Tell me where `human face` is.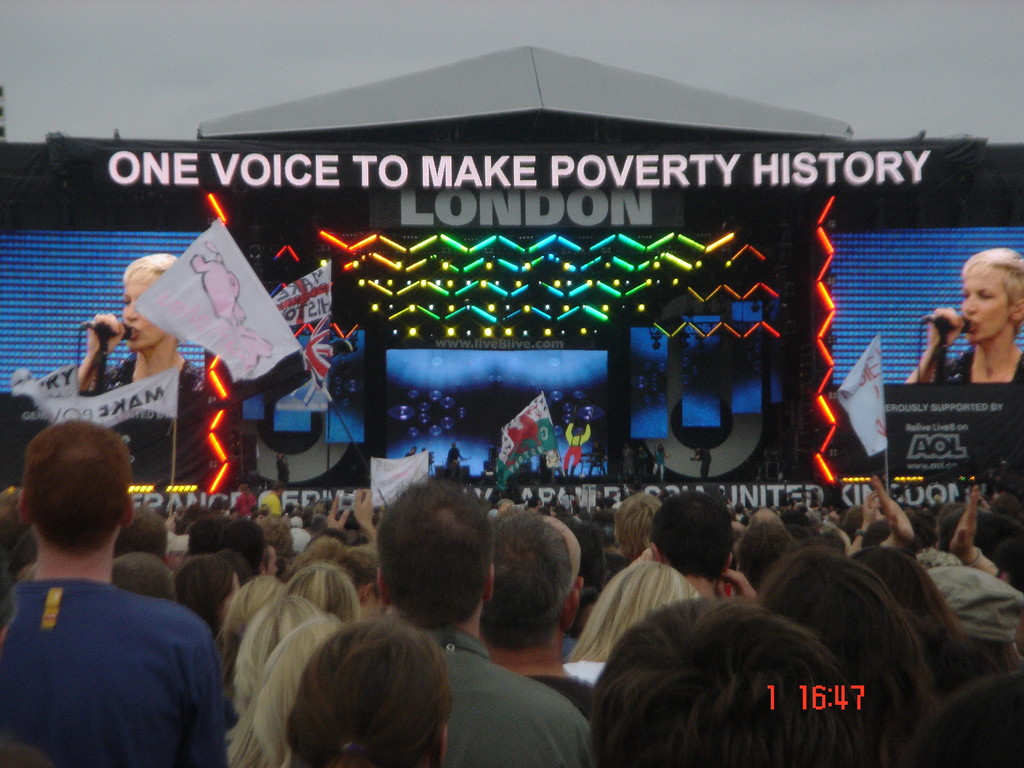
`human face` is at (959, 273, 1010, 341).
